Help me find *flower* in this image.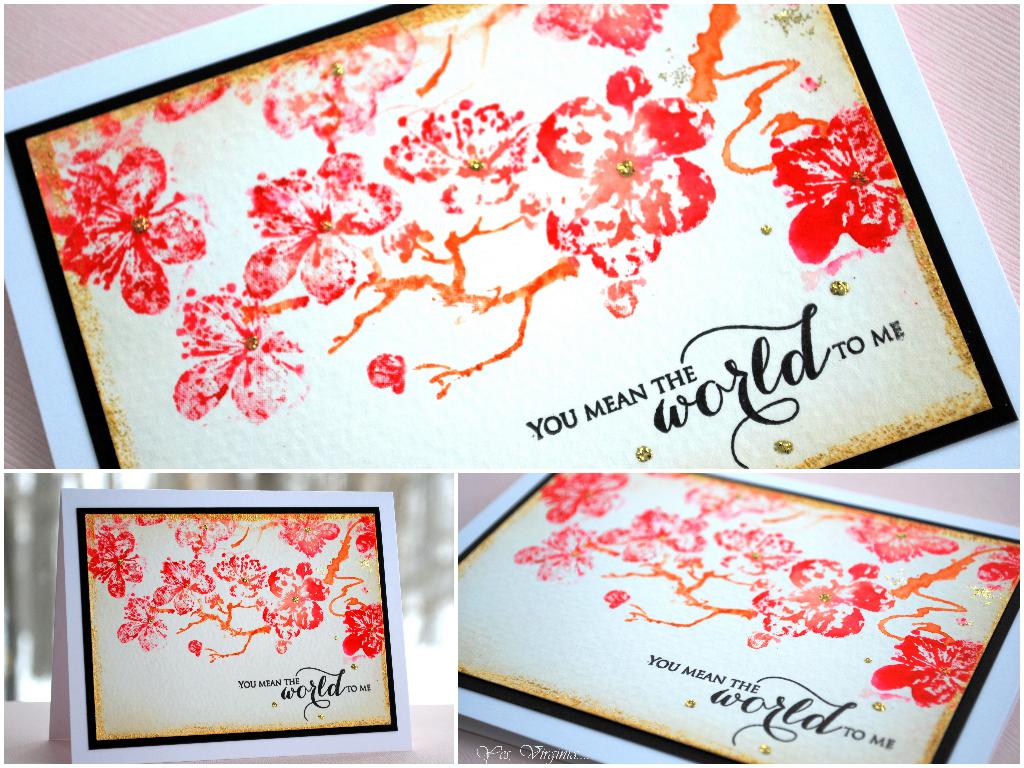
Found it: box(600, 509, 701, 563).
